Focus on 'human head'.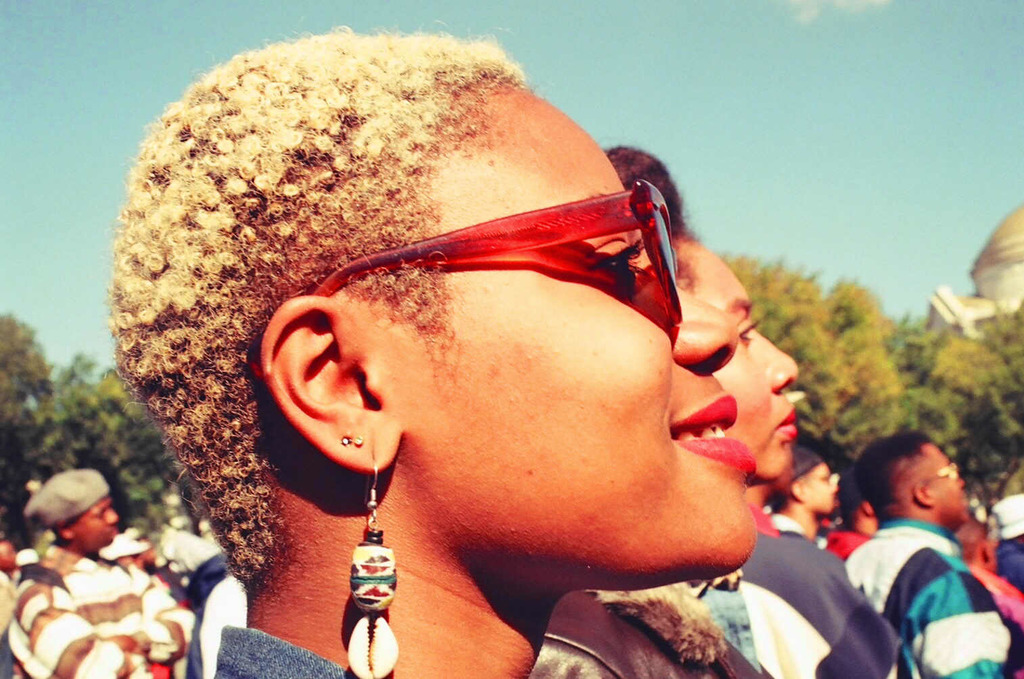
Focused at 770, 443, 837, 519.
